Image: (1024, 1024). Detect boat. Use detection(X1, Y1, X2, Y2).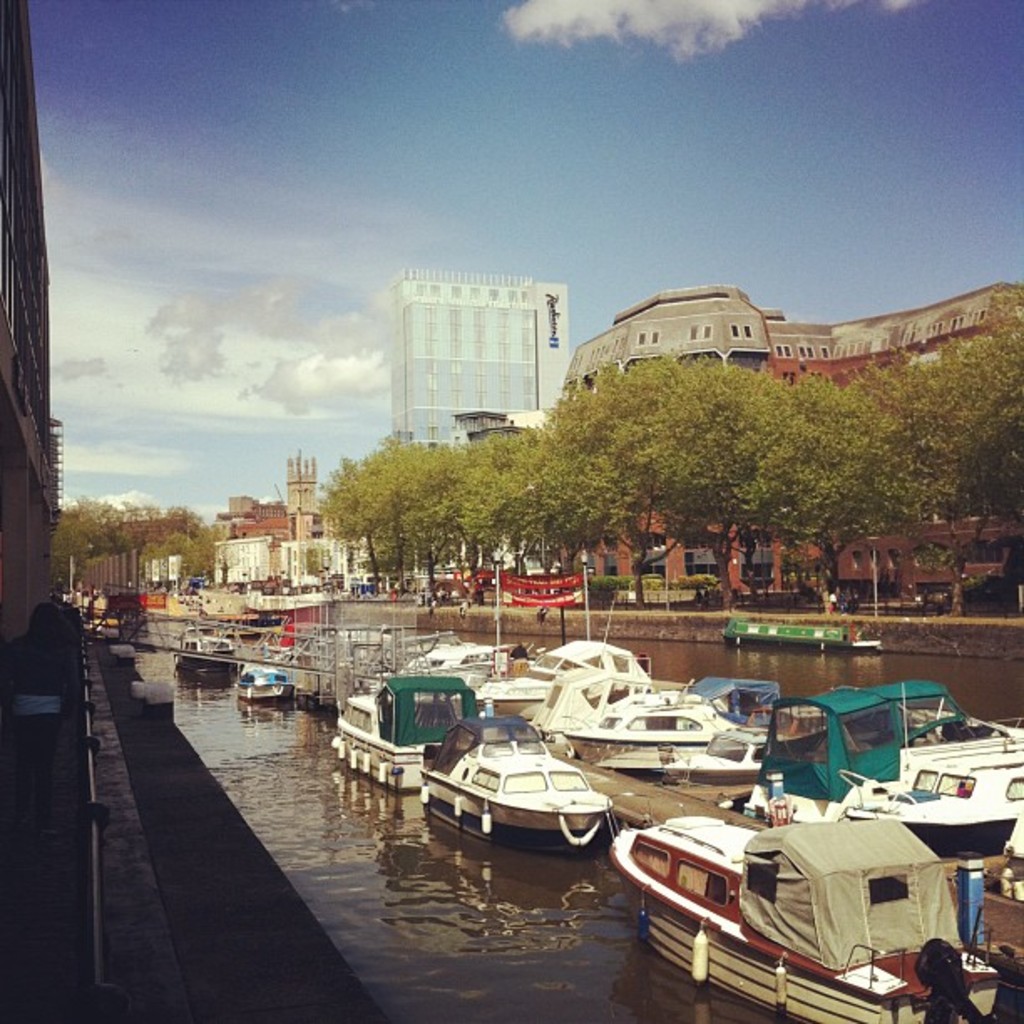
detection(311, 621, 393, 664).
